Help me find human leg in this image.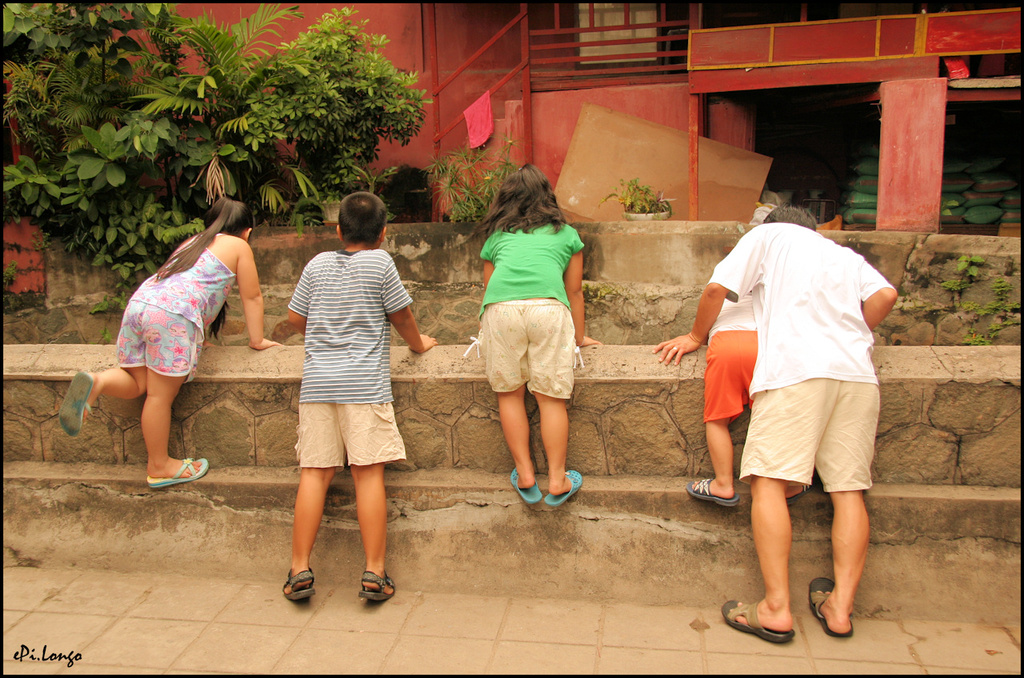
Found it: box=[820, 355, 882, 638].
